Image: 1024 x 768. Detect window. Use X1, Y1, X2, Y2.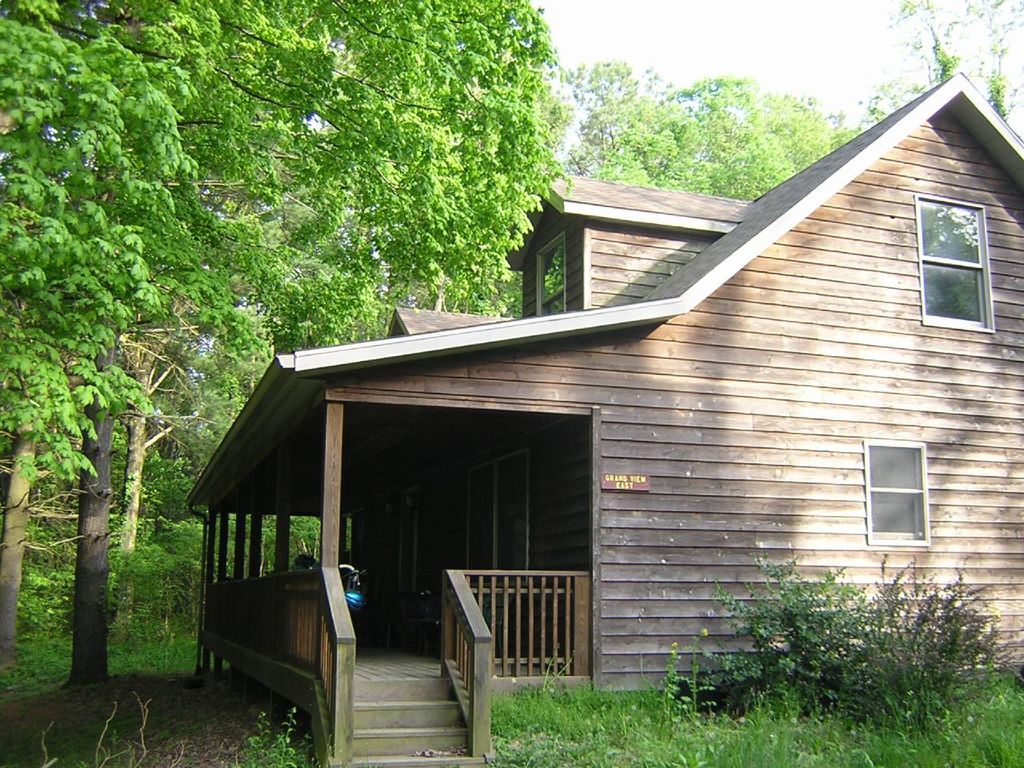
861, 442, 929, 549.
